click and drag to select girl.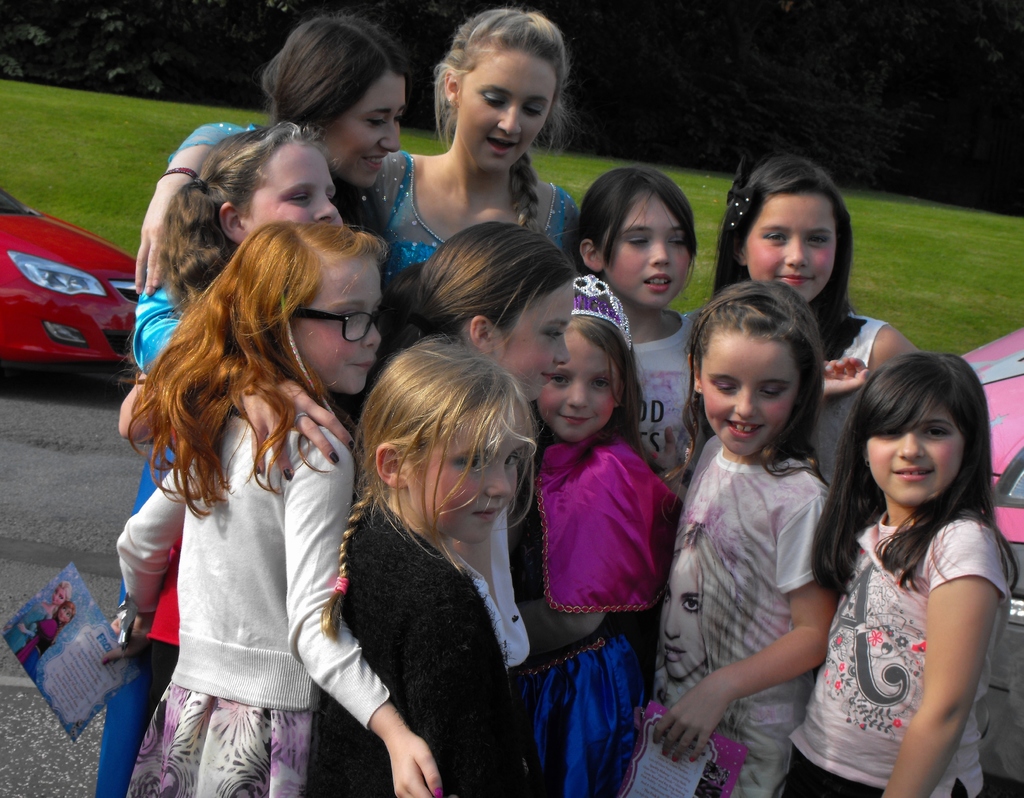
Selection: x1=406, y1=219, x2=570, y2=404.
